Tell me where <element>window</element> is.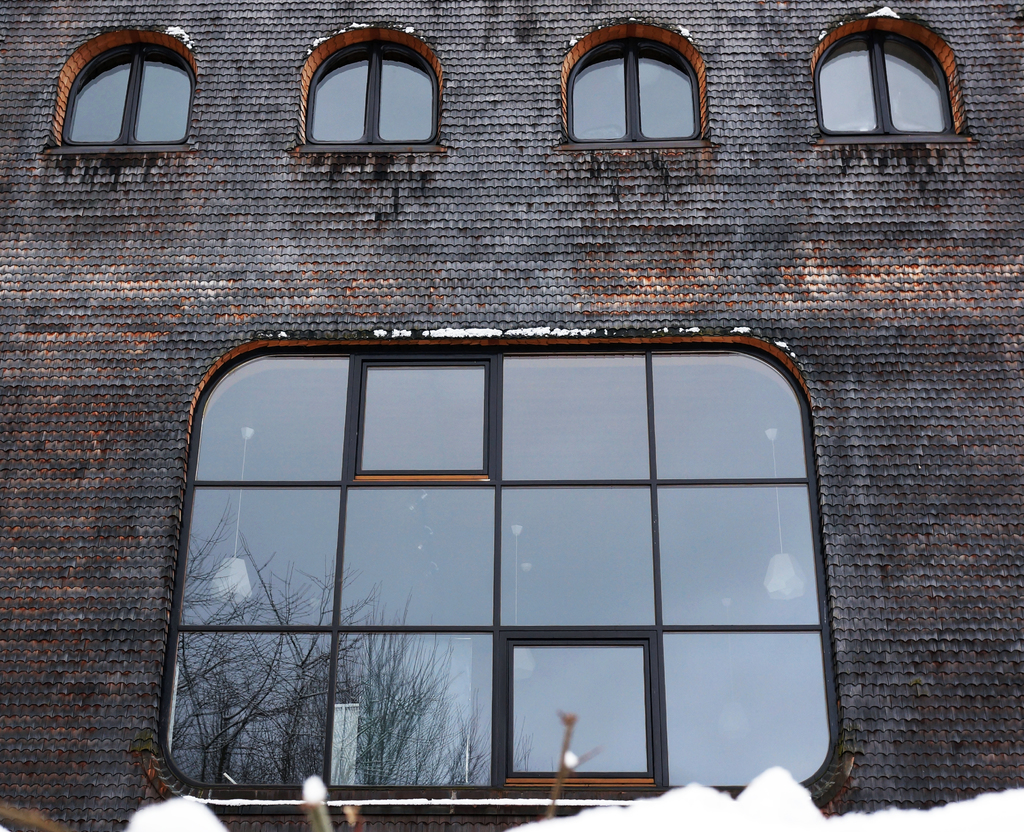
<element>window</element> is at [60, 38, 191, 145].
